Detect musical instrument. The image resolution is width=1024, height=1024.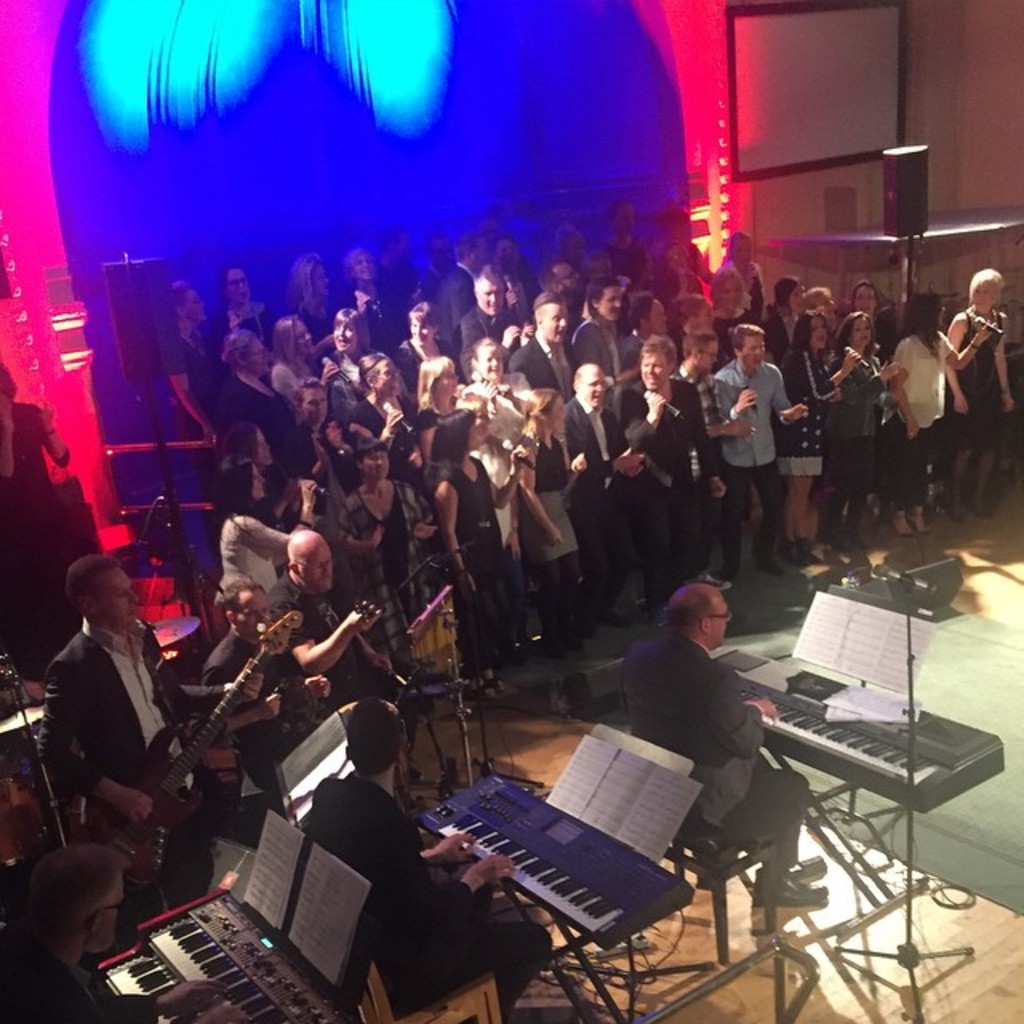
{"x1": 94, "y1": 875, "x2": 378, "y2": 1022}.
